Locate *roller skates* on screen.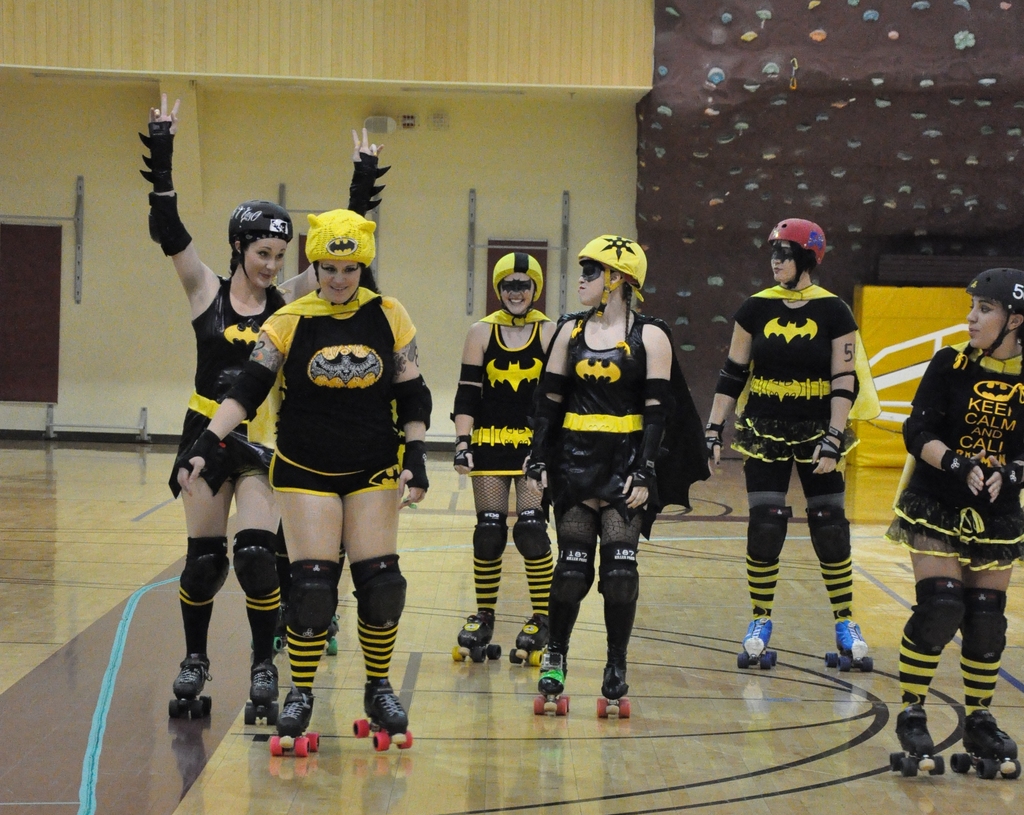
On screen at crop(167, 650, 214, 721).
